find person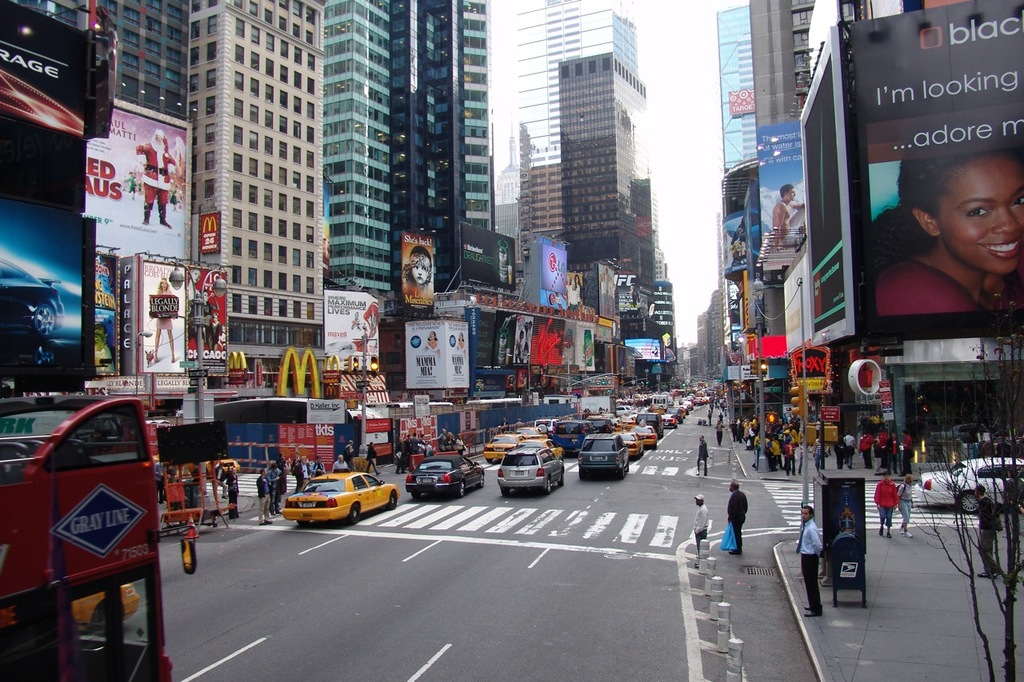
716 411 724 447
